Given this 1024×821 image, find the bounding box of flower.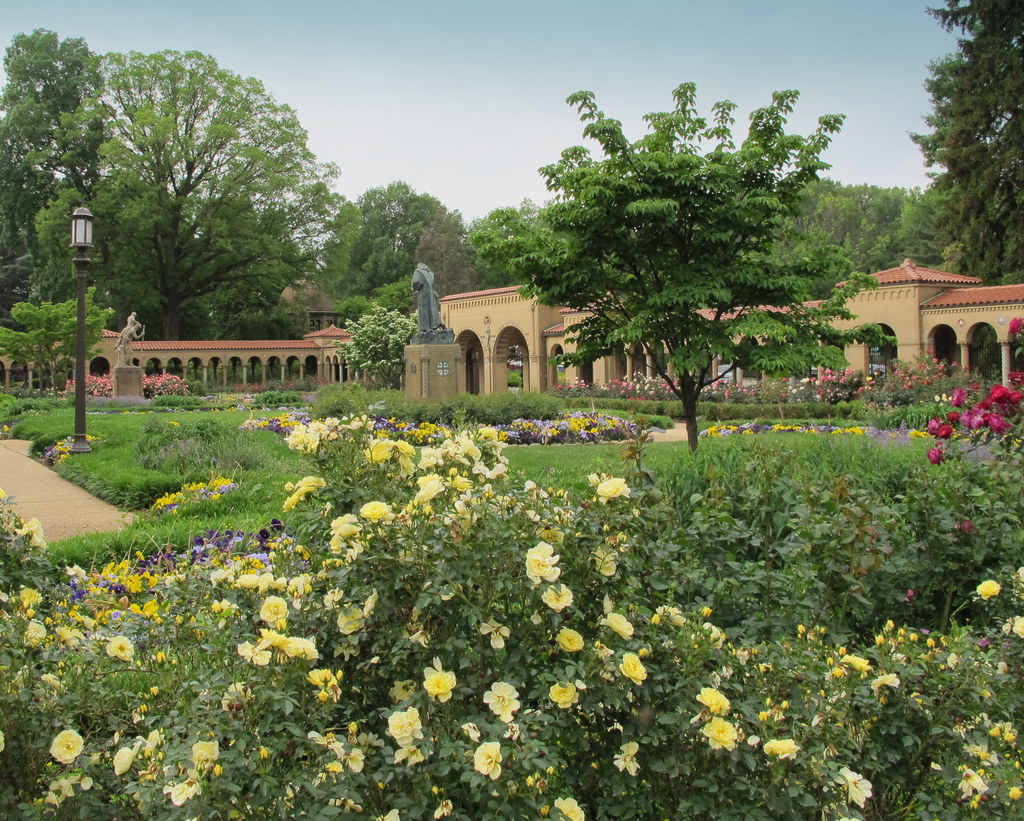
<bbox>1006, 615, 1023, 641</bbox>.
